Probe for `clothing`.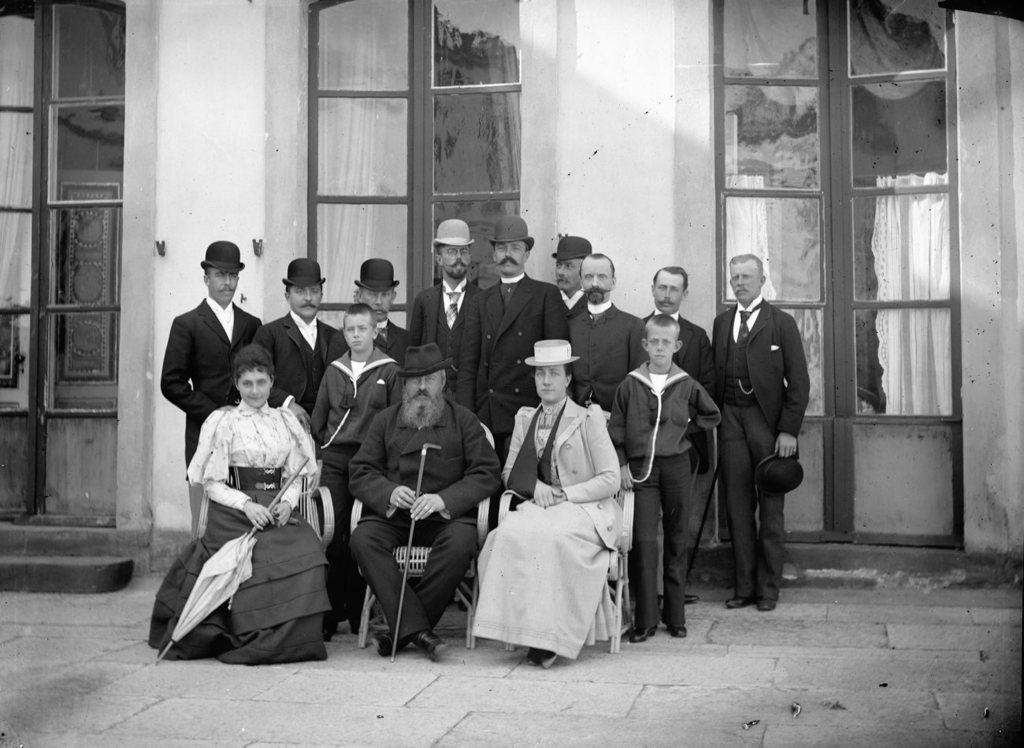
Probe result: bbox=(149, 397, 332, 660).
